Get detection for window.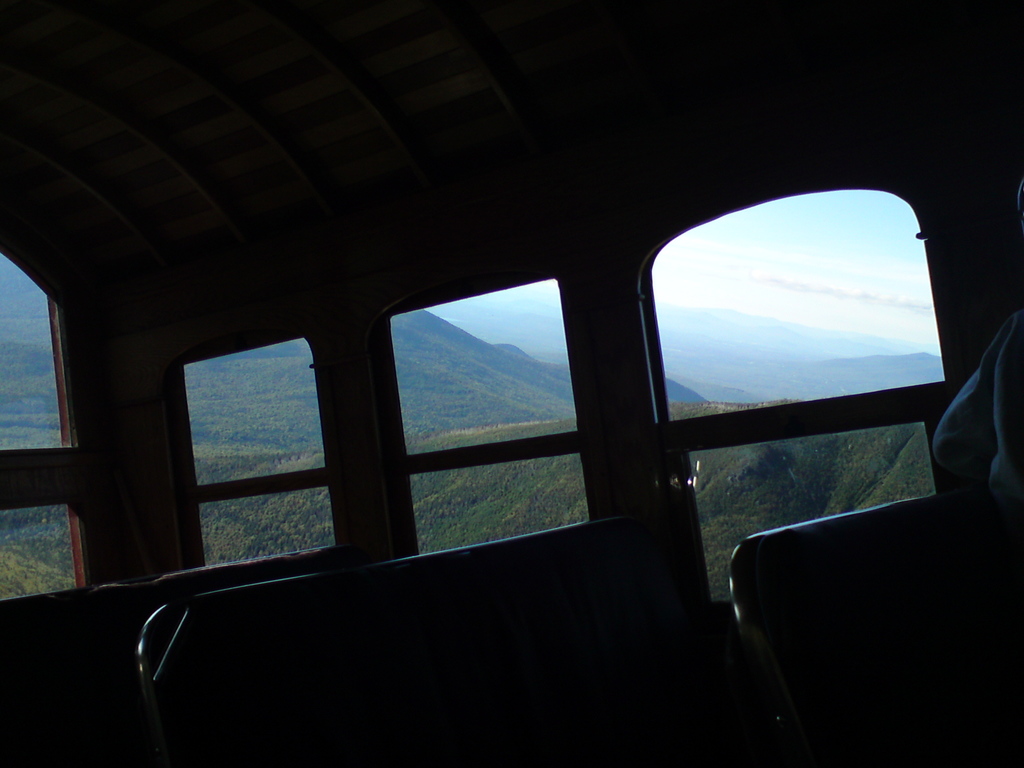
Detection: (left=186, top=341, right=337, bottom=563).
